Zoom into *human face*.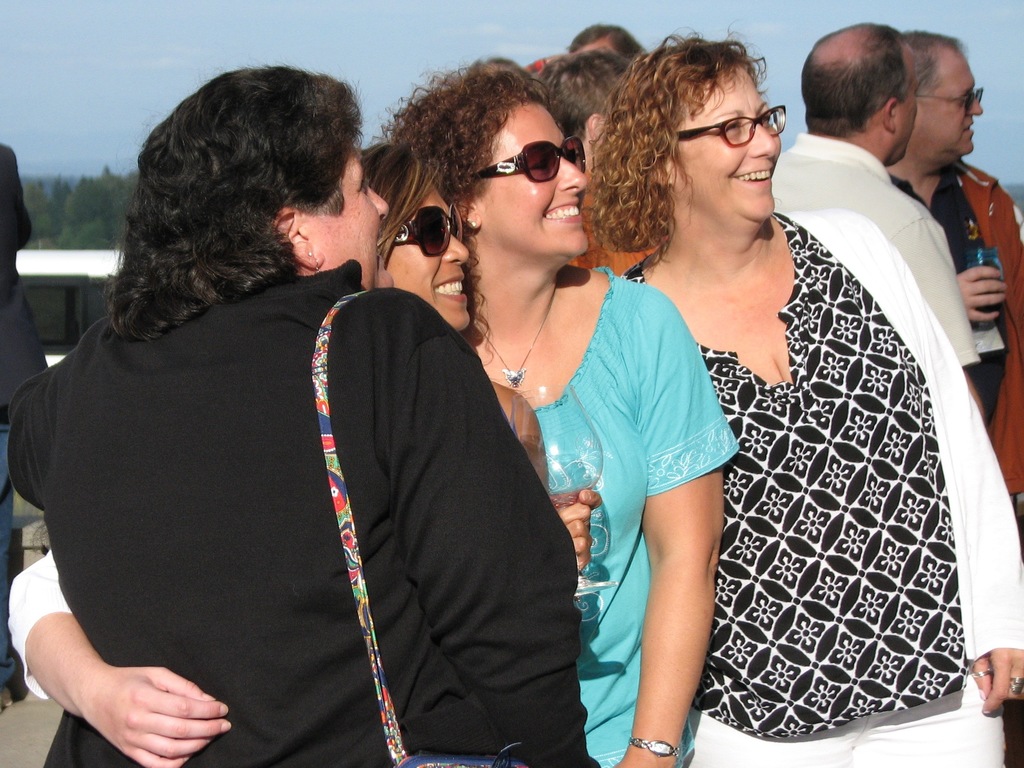
Zoom target: (300,141,393,289).
